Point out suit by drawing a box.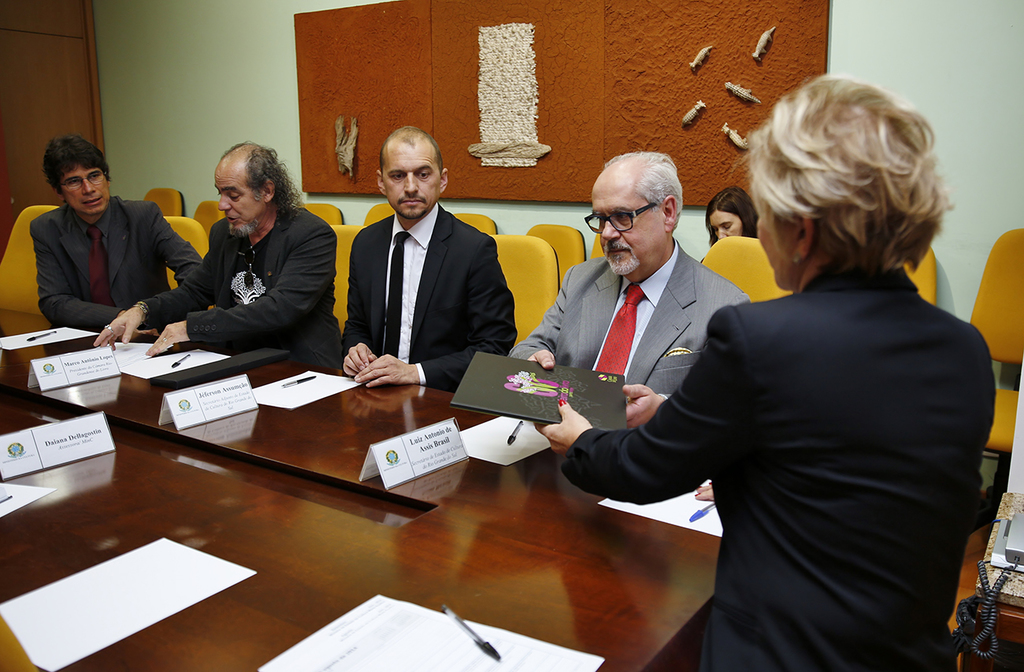
514:239:751:394.
